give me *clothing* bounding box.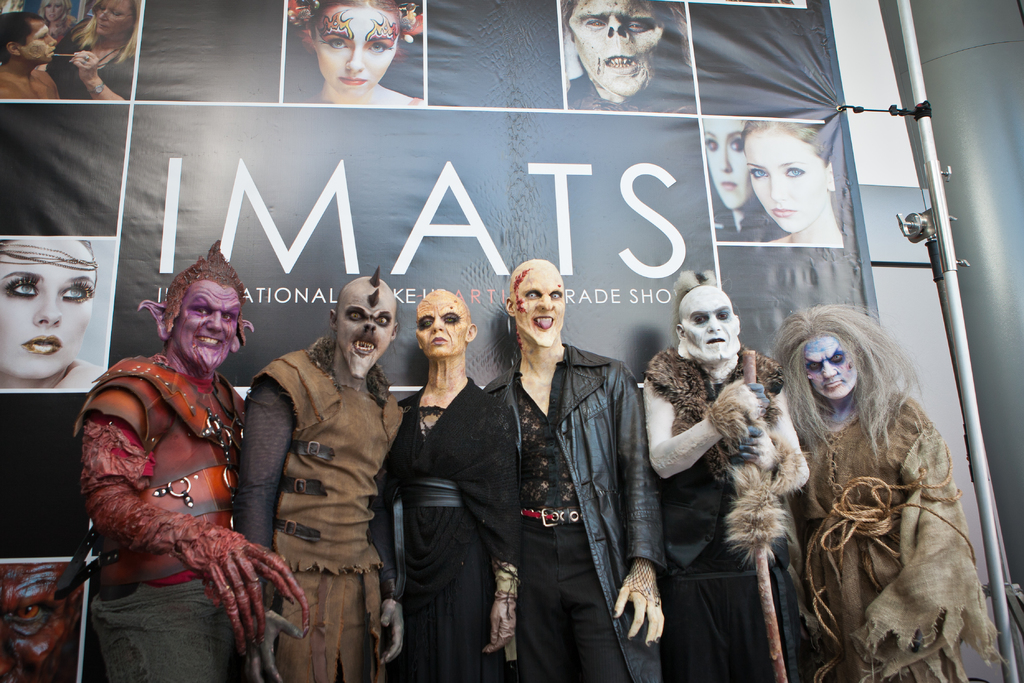
797,391,1003,682.
